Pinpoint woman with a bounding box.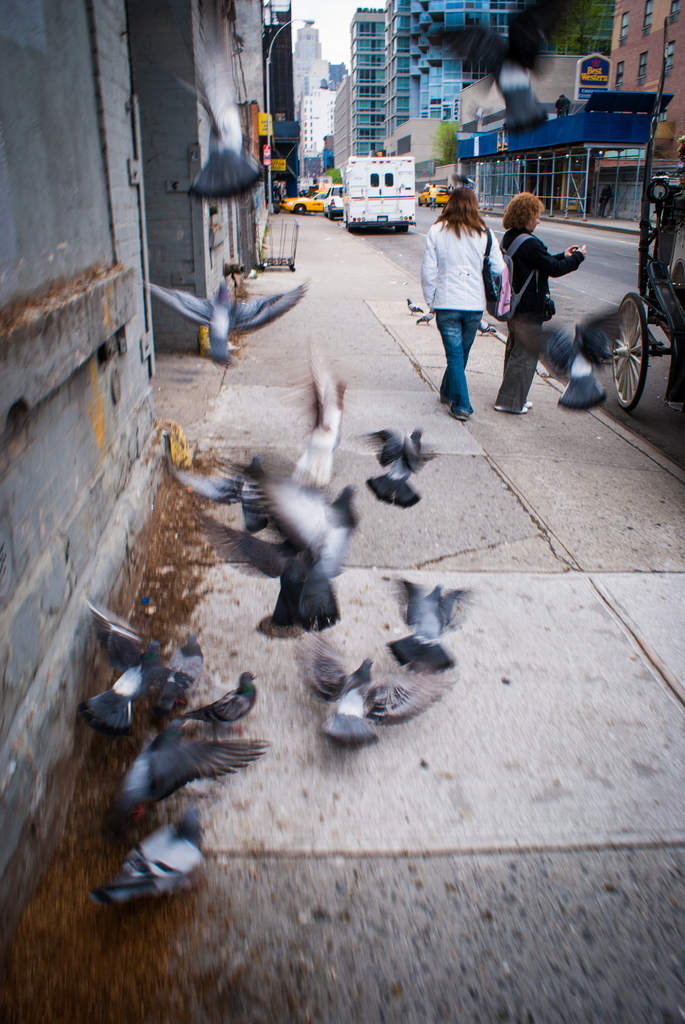
locate(417, 183, 500, 420).
